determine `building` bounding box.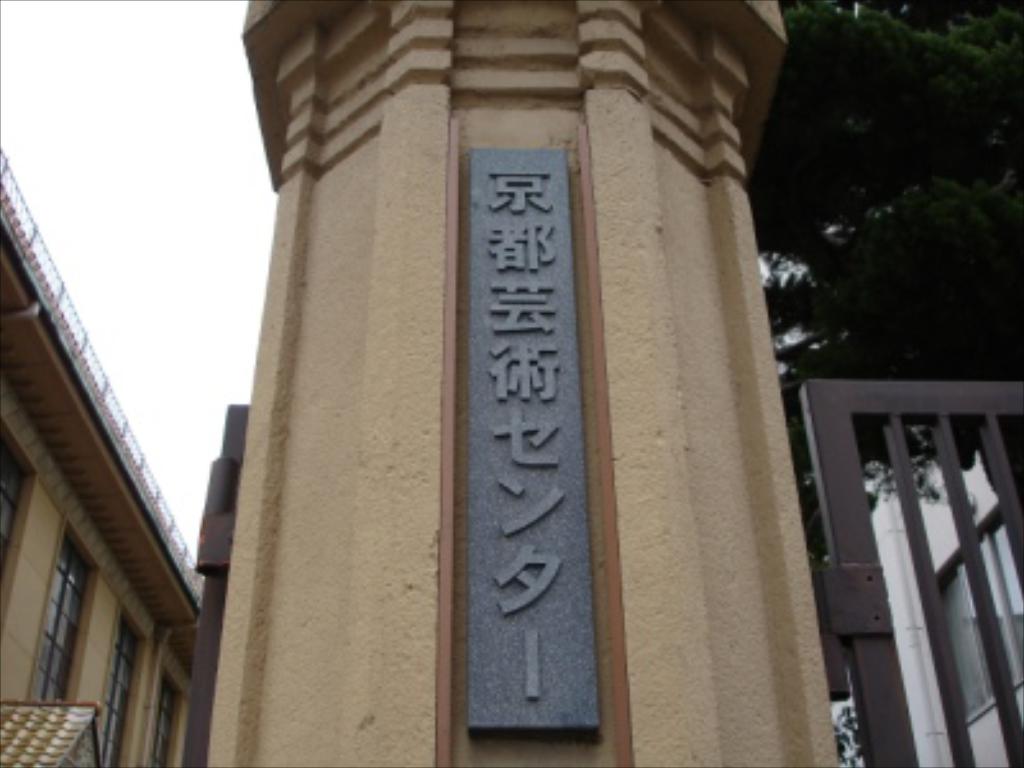
Determined: region(0, 151, 205, 765).
